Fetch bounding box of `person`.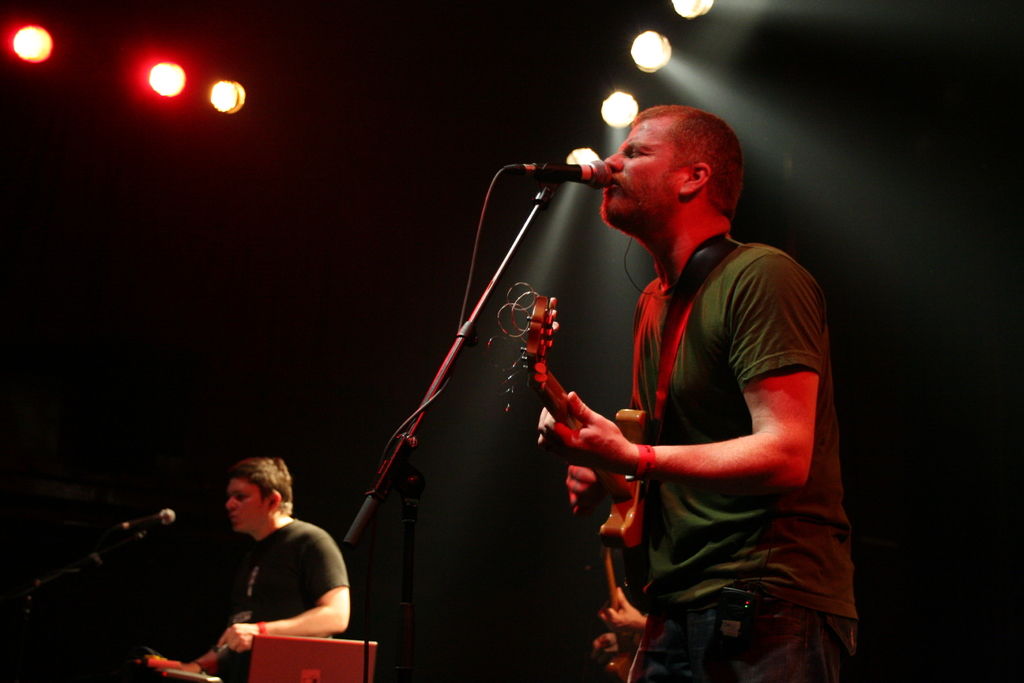
Bbox: (160,455,353,681).
